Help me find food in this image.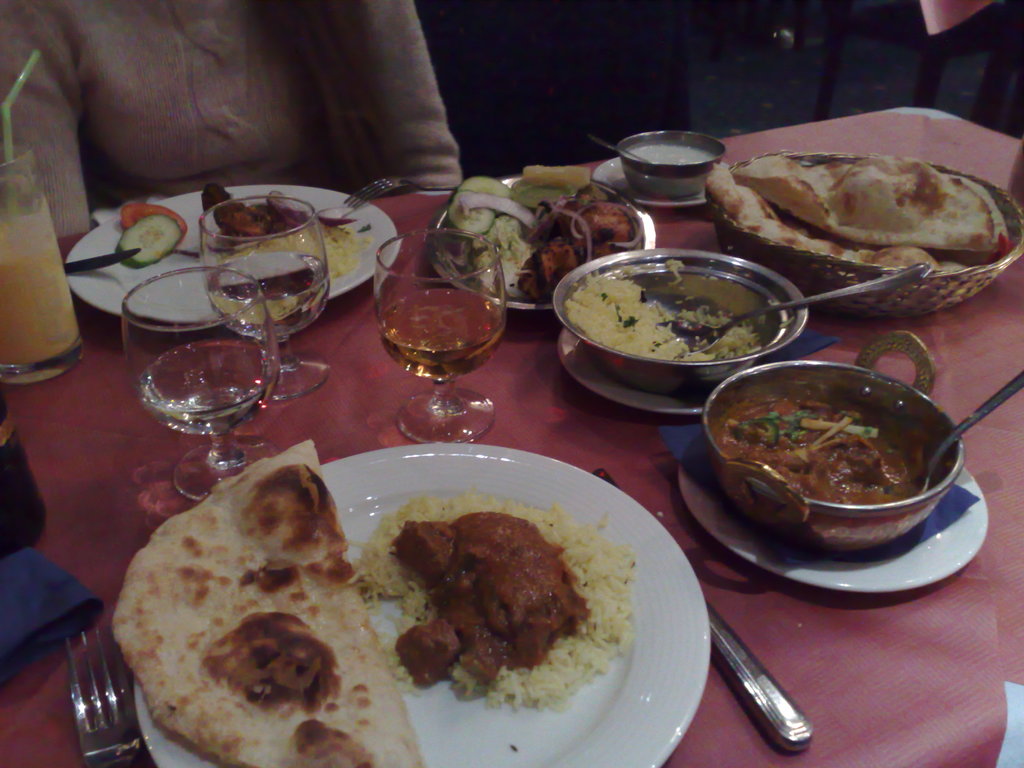
Found it: detection(704, 159, 936, 274).
